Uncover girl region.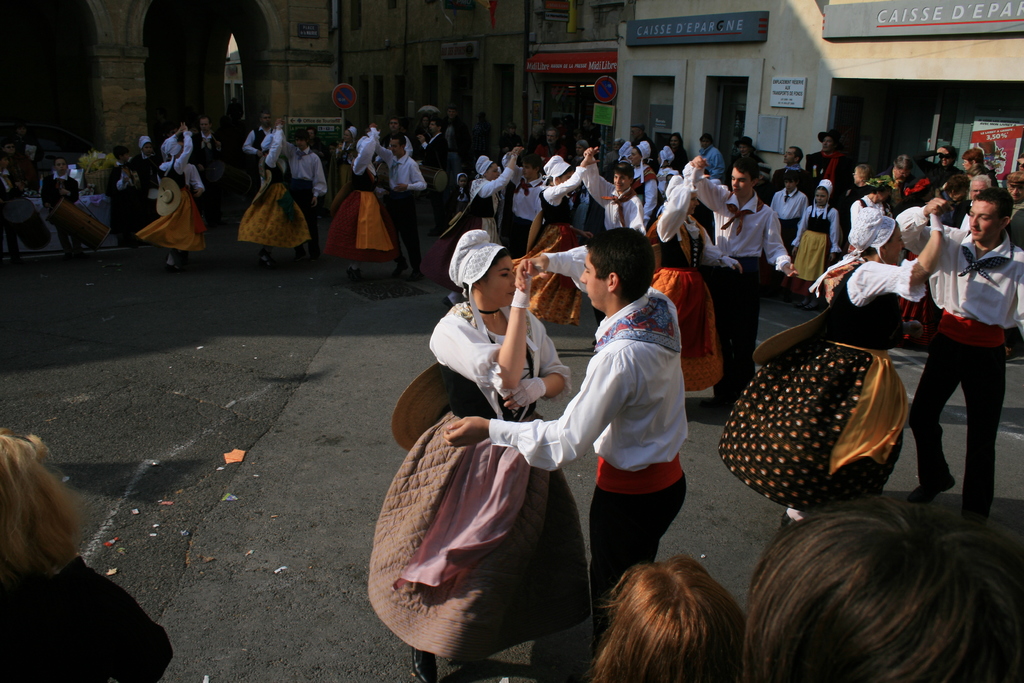
Uncovered: 715,202,945,531.
